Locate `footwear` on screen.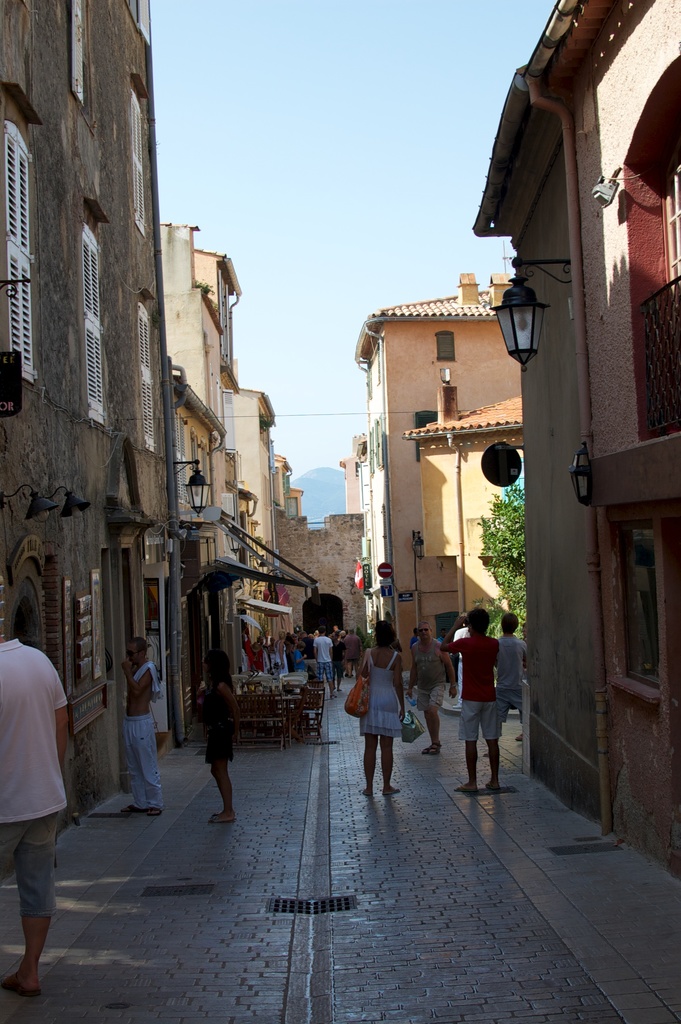
On screen at box=[2, 975, 38, 1000].
